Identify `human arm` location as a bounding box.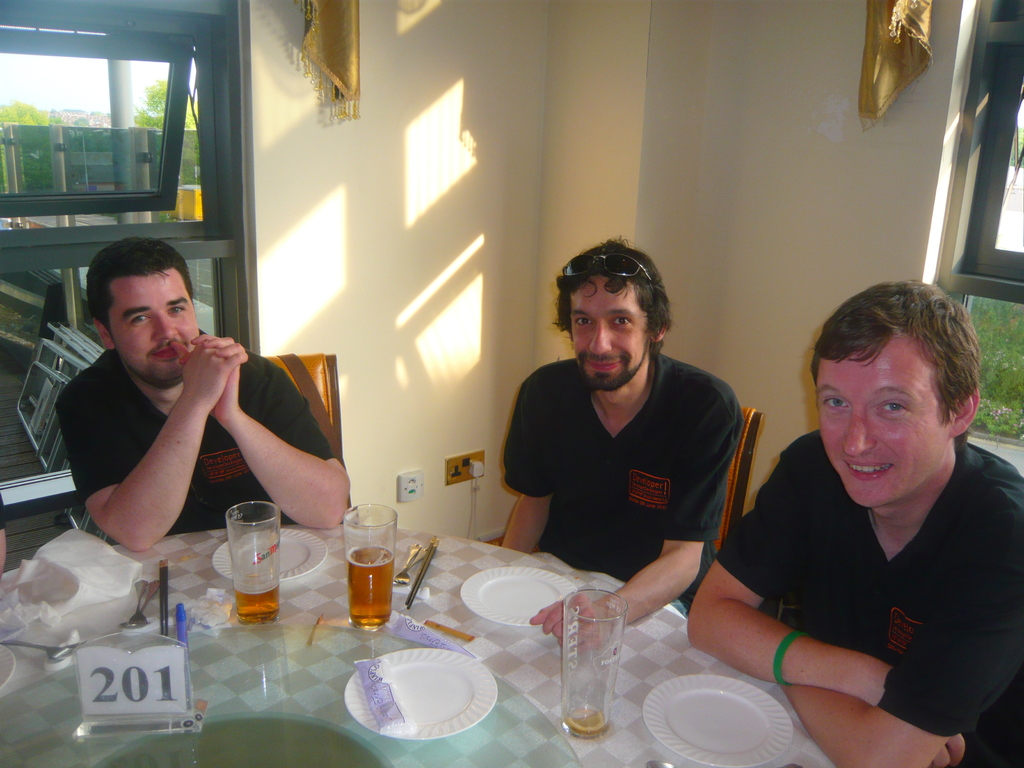
{"x1": 681, "y1": 436, "x2": 969, "y2": 765}.
